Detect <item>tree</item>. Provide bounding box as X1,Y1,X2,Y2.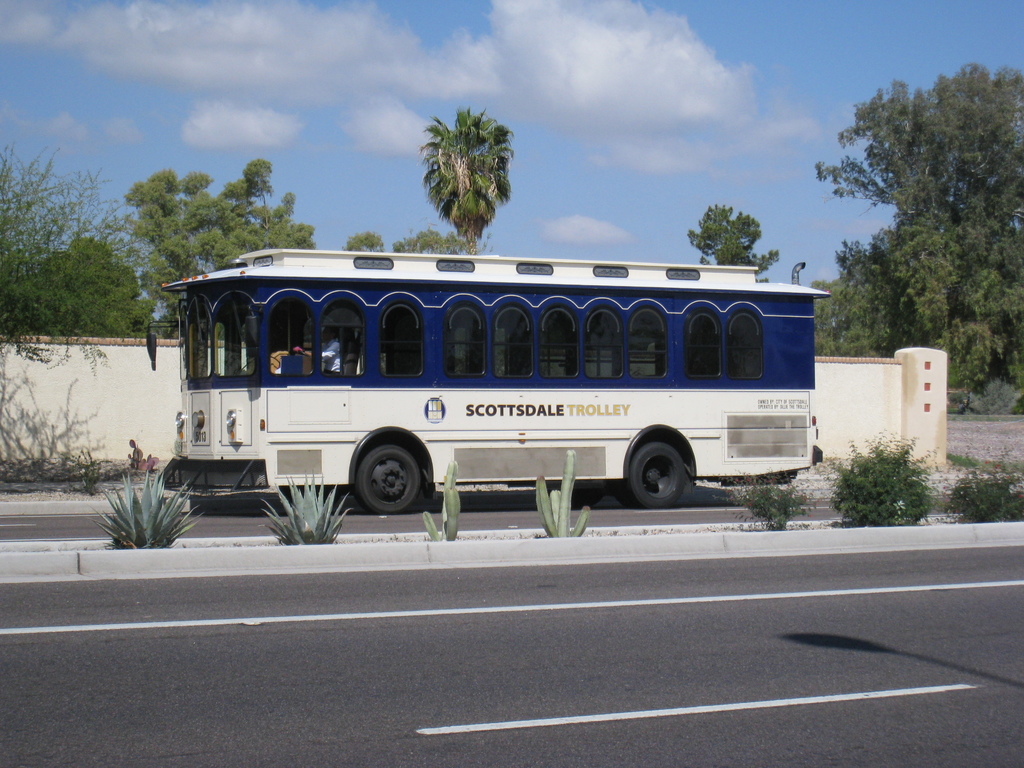
416,104,516,257.
